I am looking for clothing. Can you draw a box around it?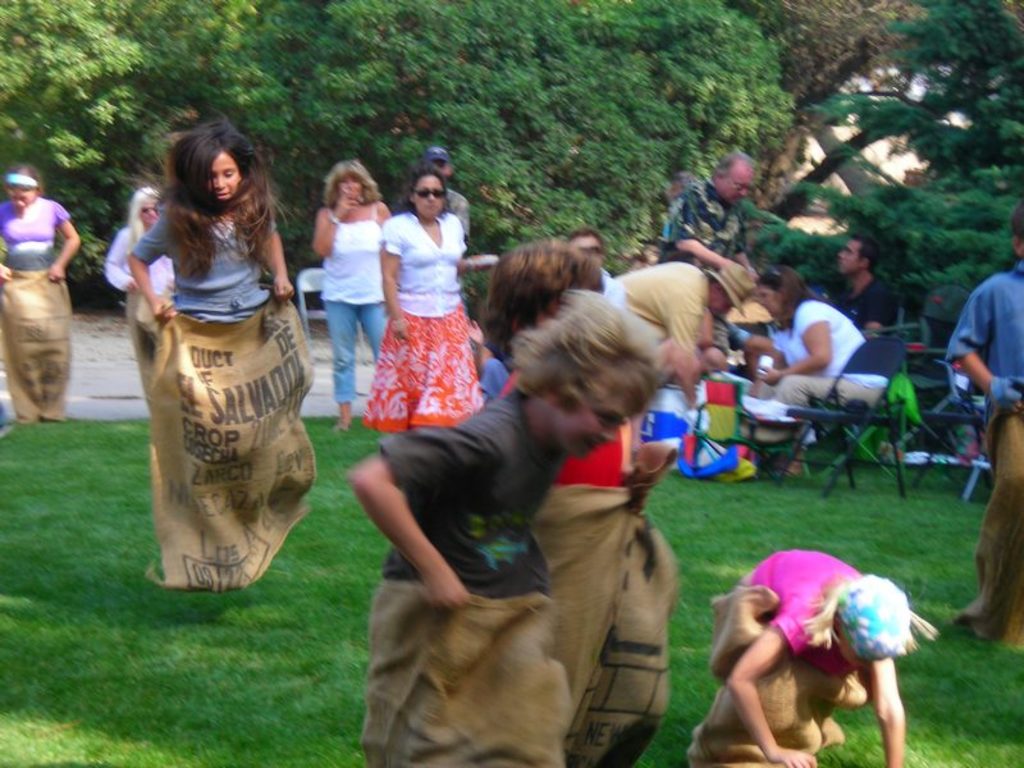
Sure, the bounding box is bbox=(356, 399, 561, 767).
